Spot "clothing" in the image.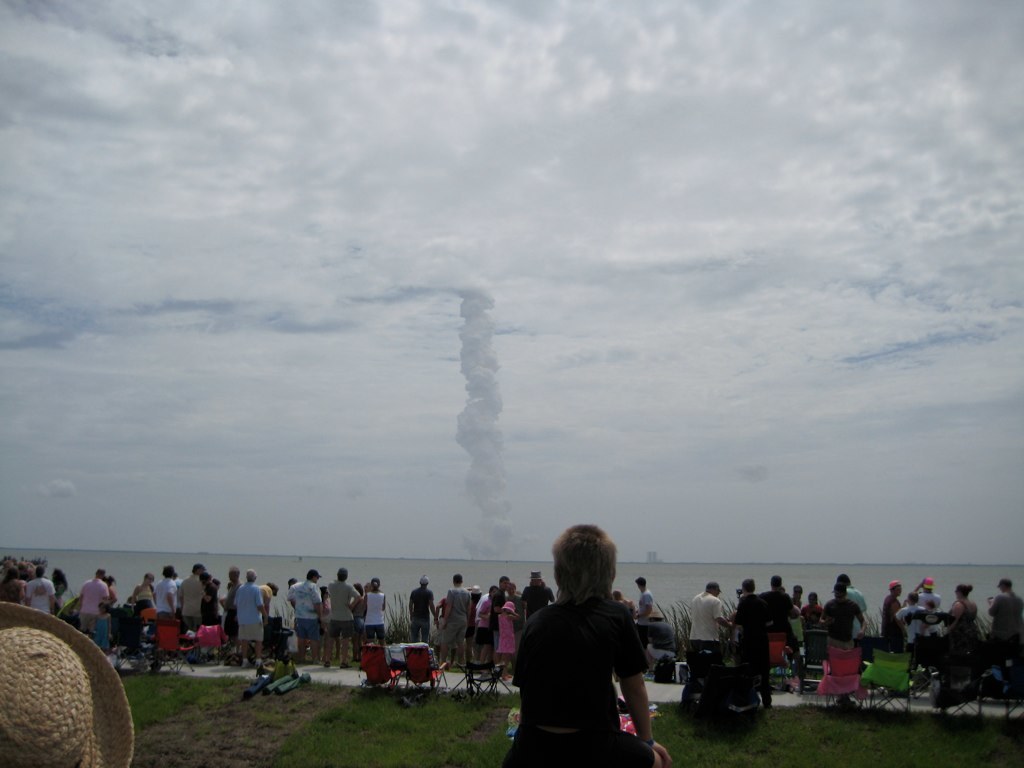
"clothing" found at (x1=916, y1=588, x2=942, y2=637).
